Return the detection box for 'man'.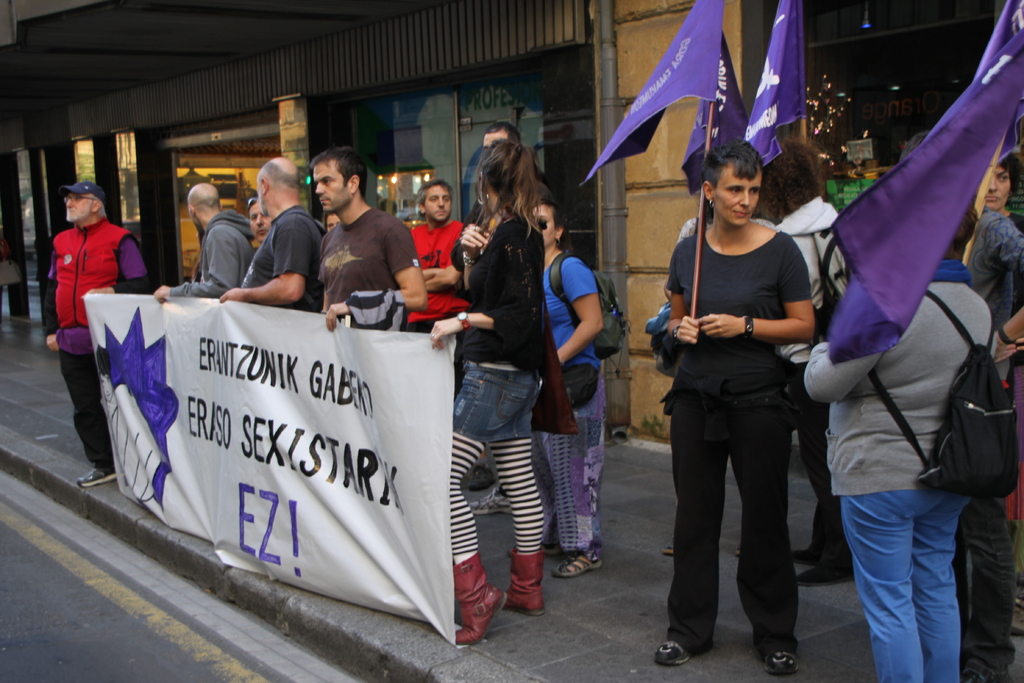
left=148, top=180, right=255, bottom=298.
